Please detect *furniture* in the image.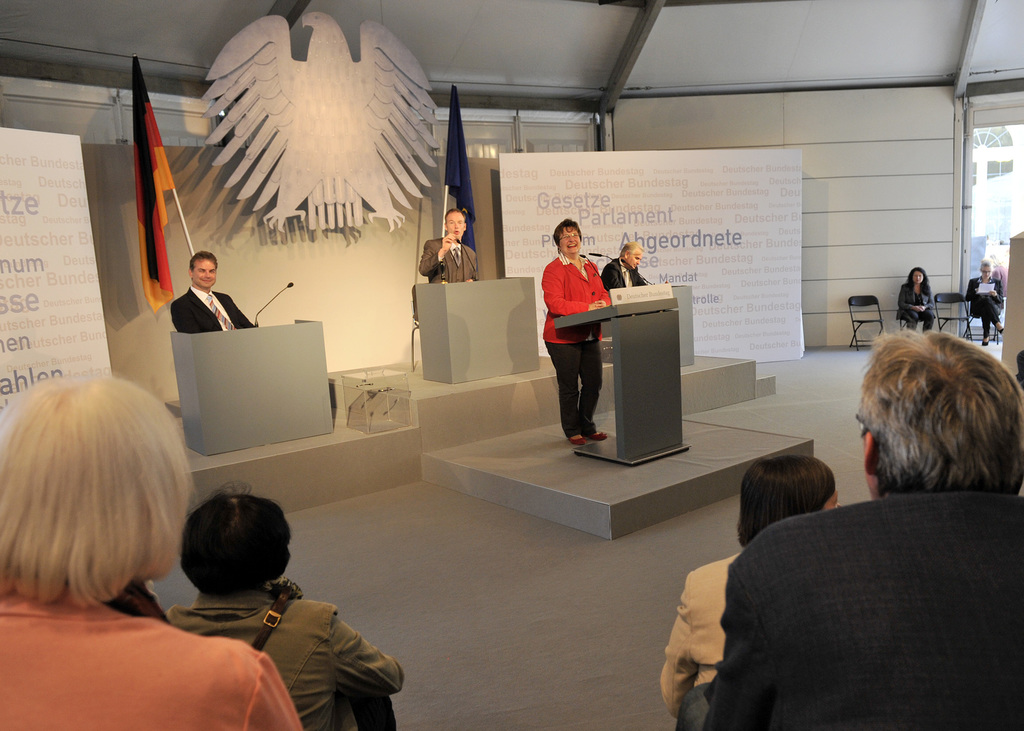
bbox(847, 296, 885, 355).
